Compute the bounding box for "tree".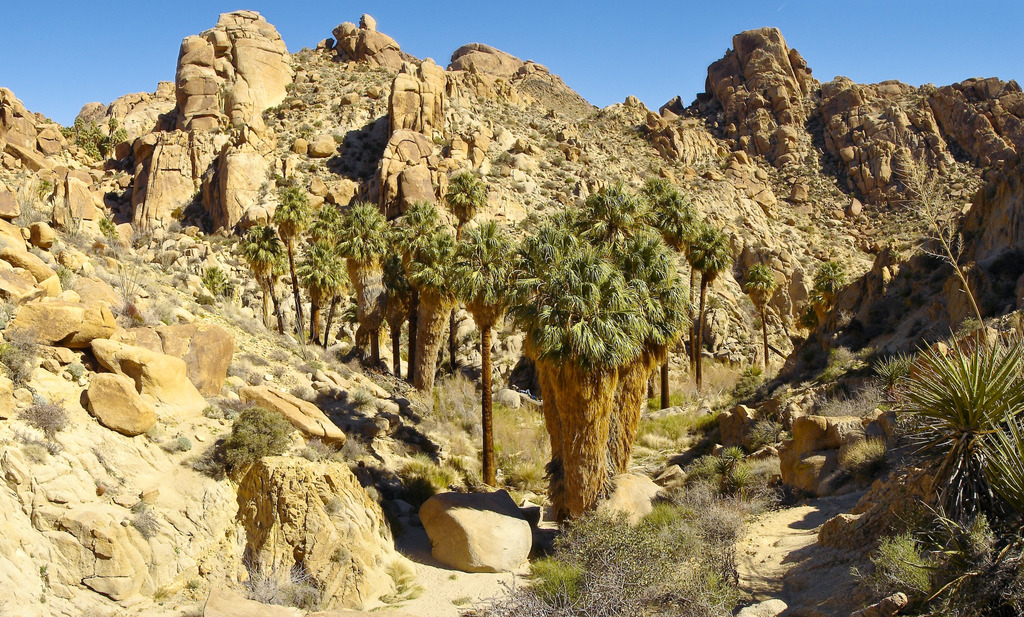
locate(975, 396, 1023, 515).
